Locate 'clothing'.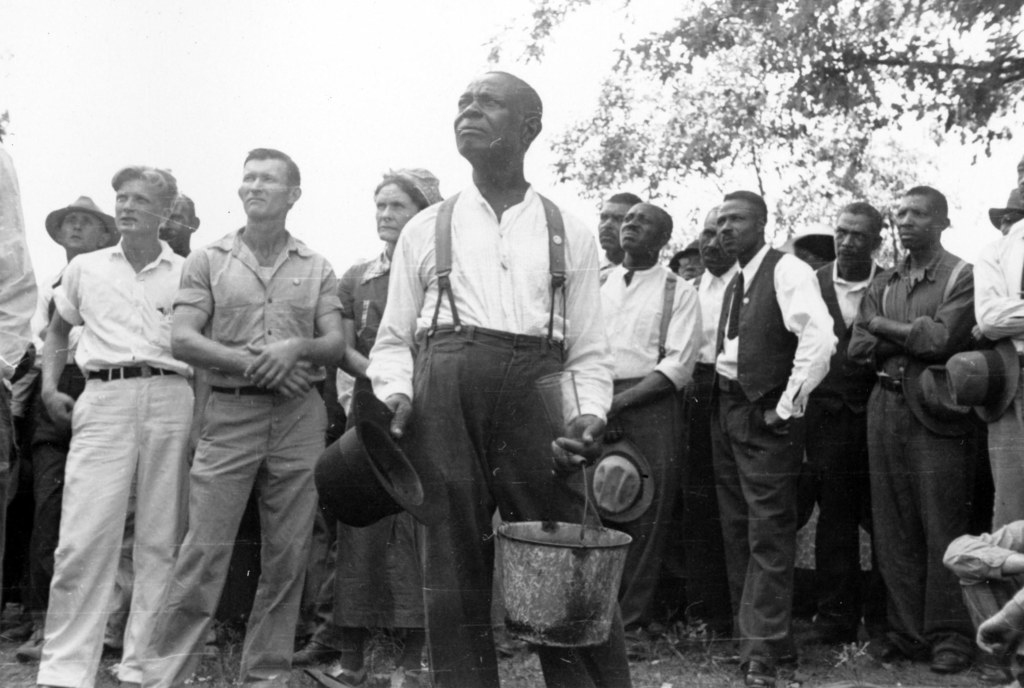
Bounding box: region(597, 252, 612, 292).
